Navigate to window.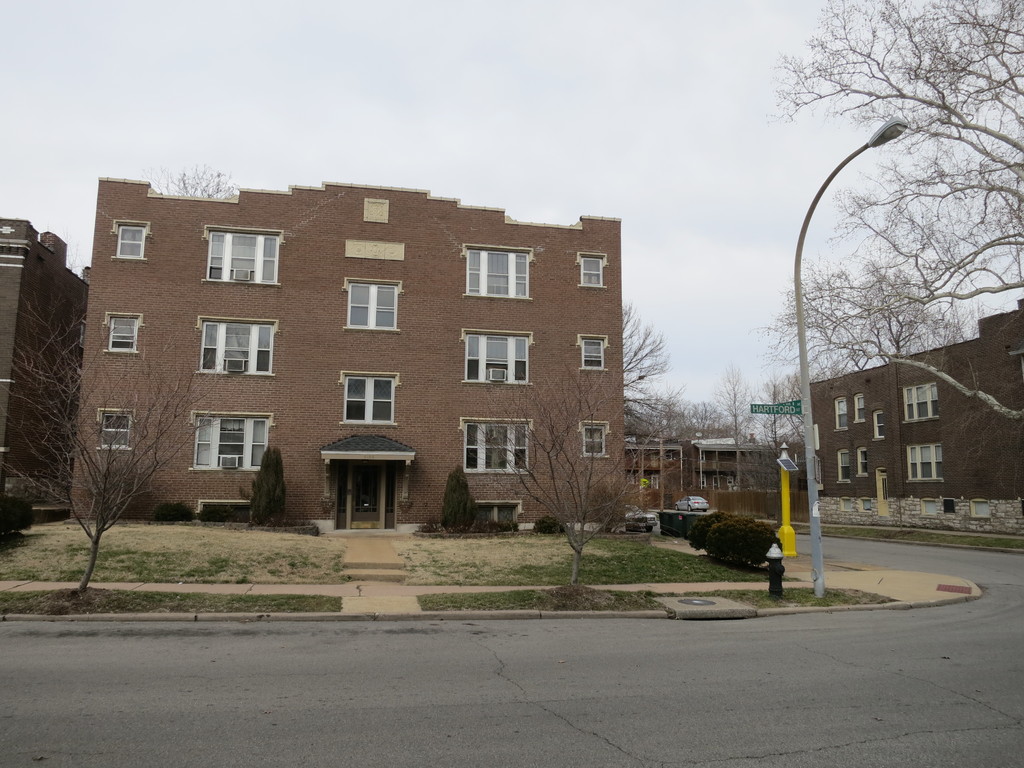
Navigation target: left=88, top=395, right=143, bottom=458.
